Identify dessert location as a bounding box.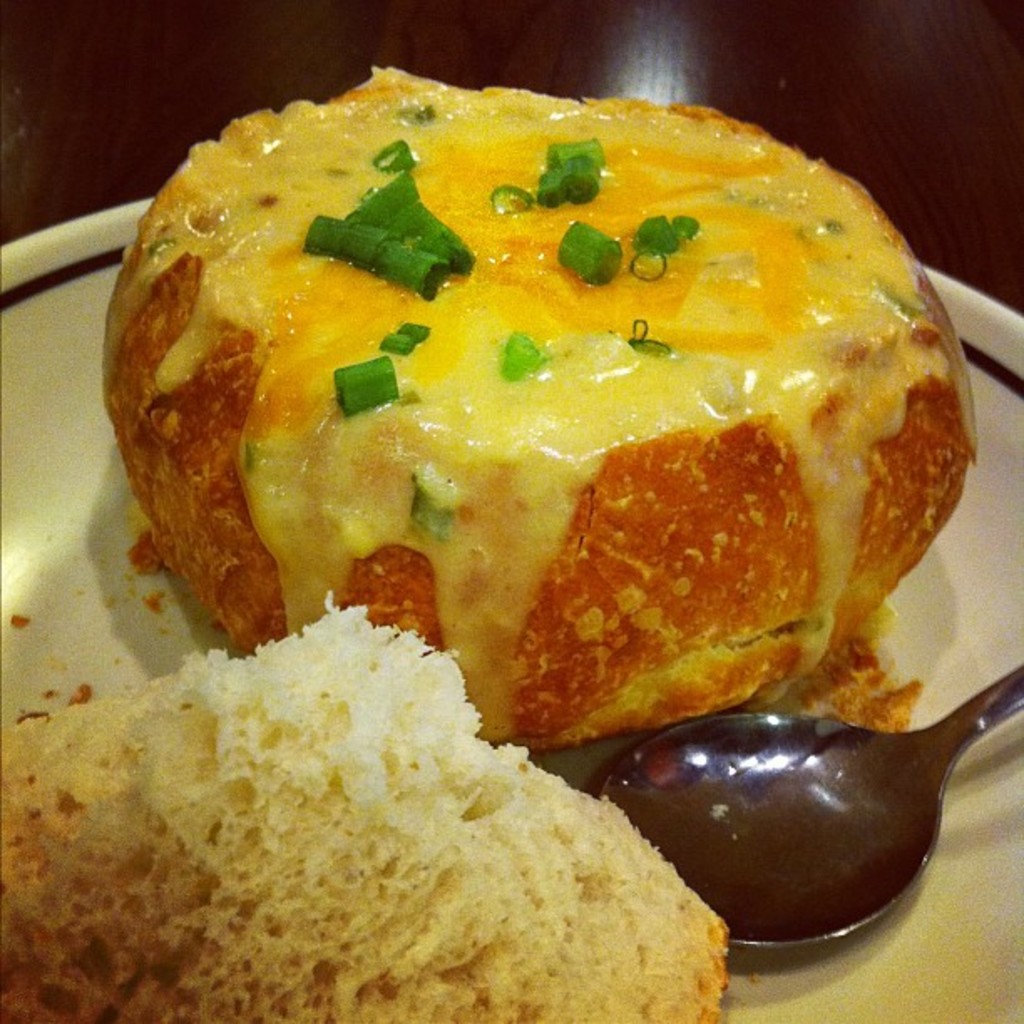
100/62/977/758.
